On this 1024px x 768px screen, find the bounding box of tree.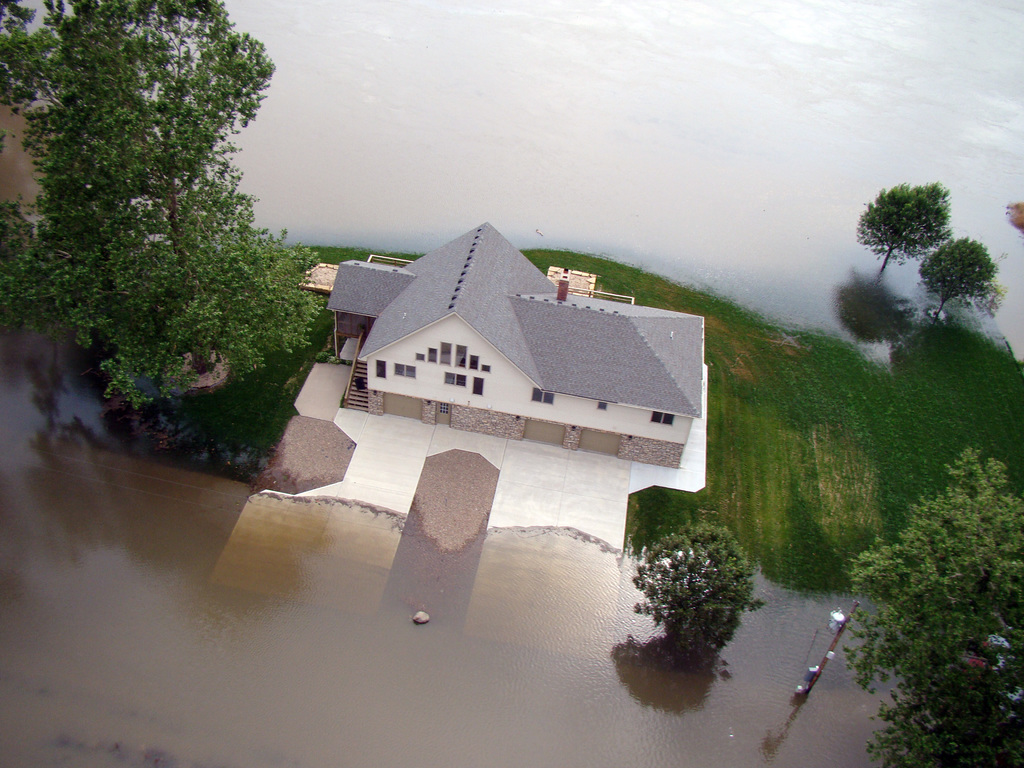
Bounding box: <region>857, 180, 953, 269</region>.
